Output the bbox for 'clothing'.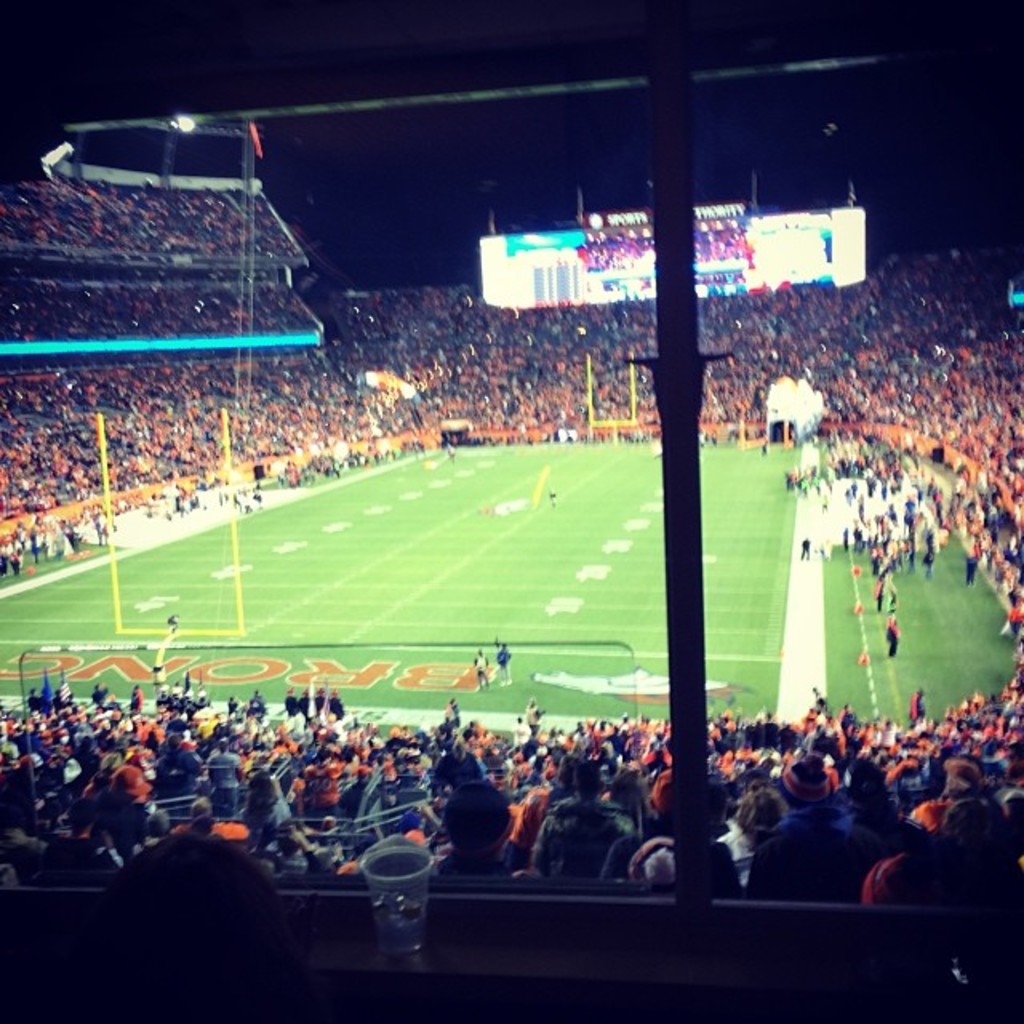
locate(0, 261, 1019, 651).
